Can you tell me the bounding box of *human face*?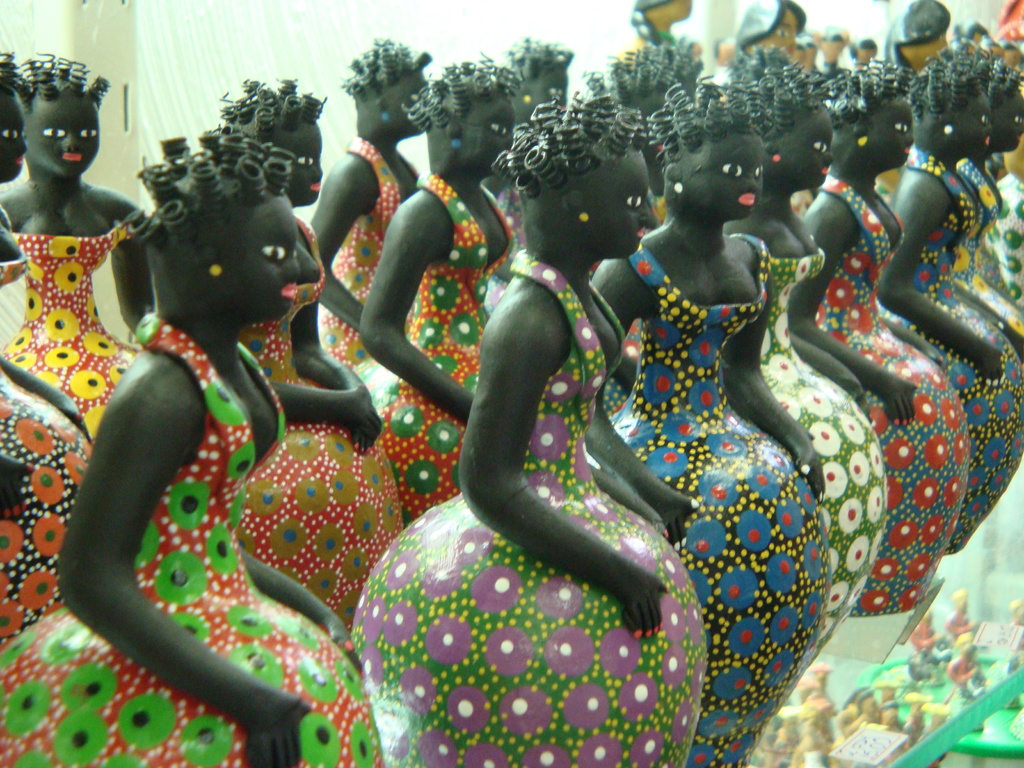
(x1=20, y1=94, x2=98, y2=177).
